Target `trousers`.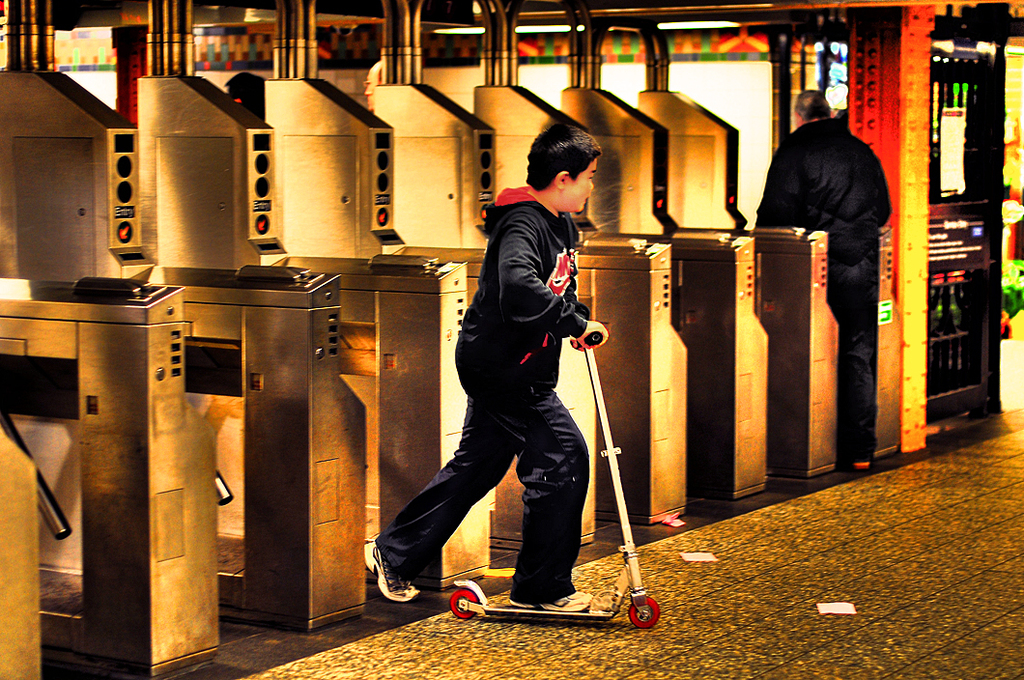
Target region: Rect(817, 260, 883, 465).
